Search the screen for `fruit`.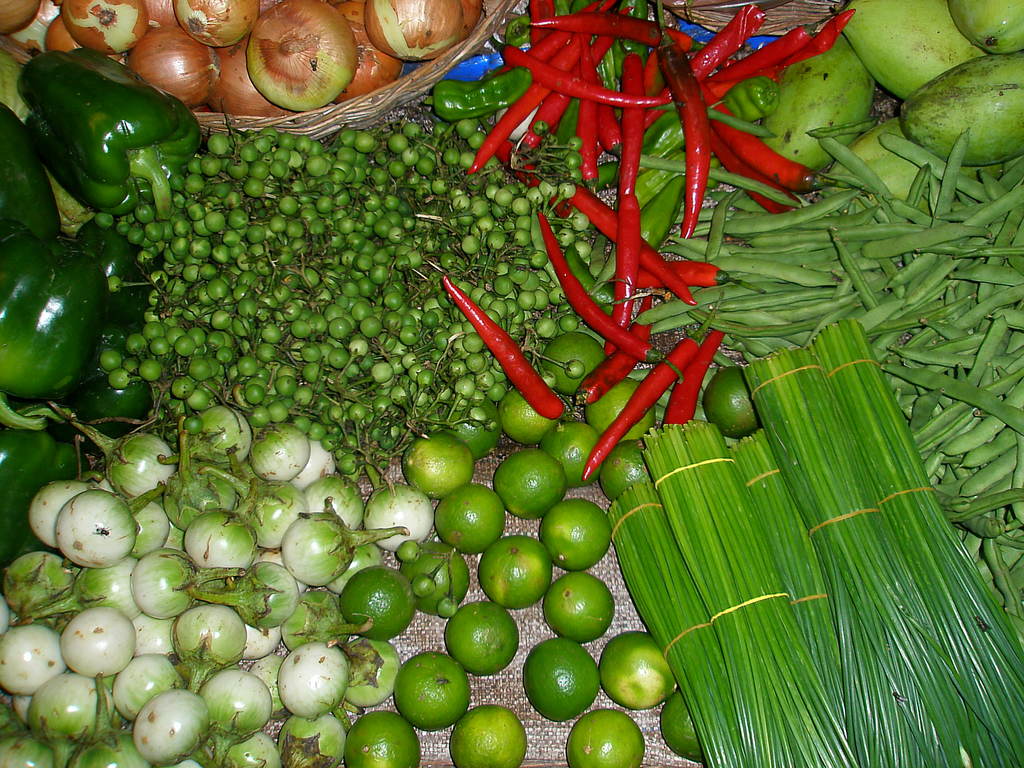
Found at 438:612:516:701.
